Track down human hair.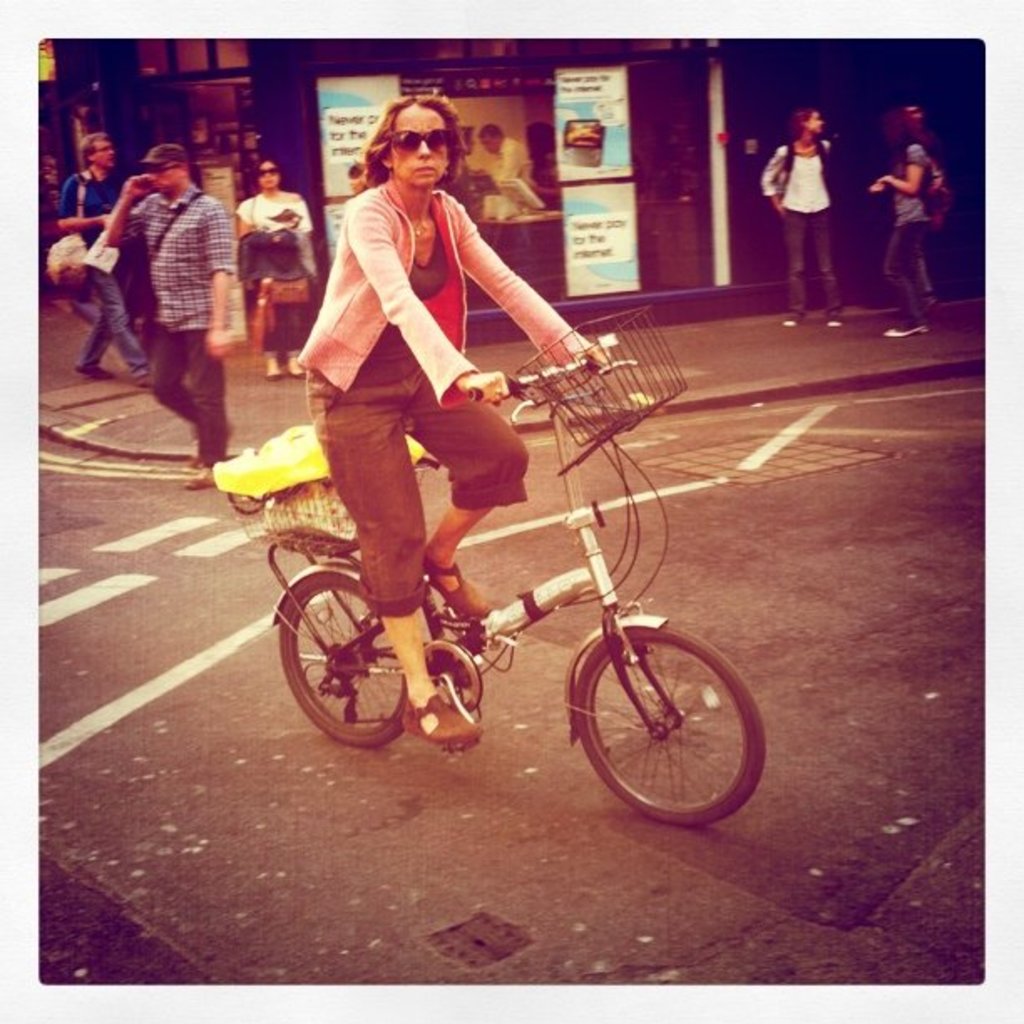
Tracked to [left=251, top=157, right=281, bottom=187].
